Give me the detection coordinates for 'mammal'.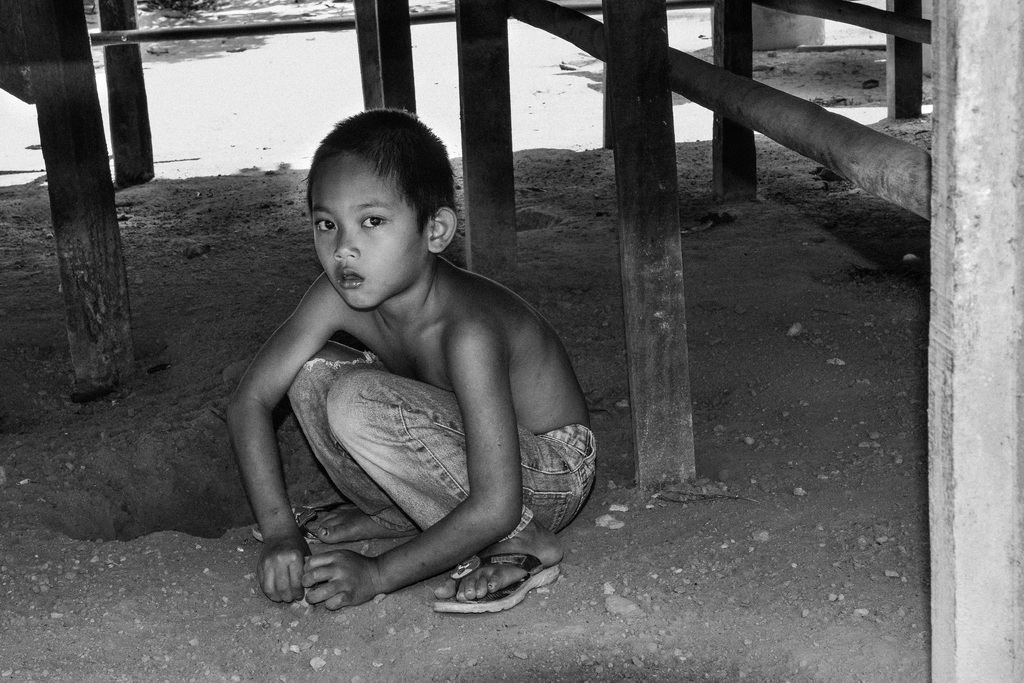
[x1=208, y1=131, x2=612, y2=627].
